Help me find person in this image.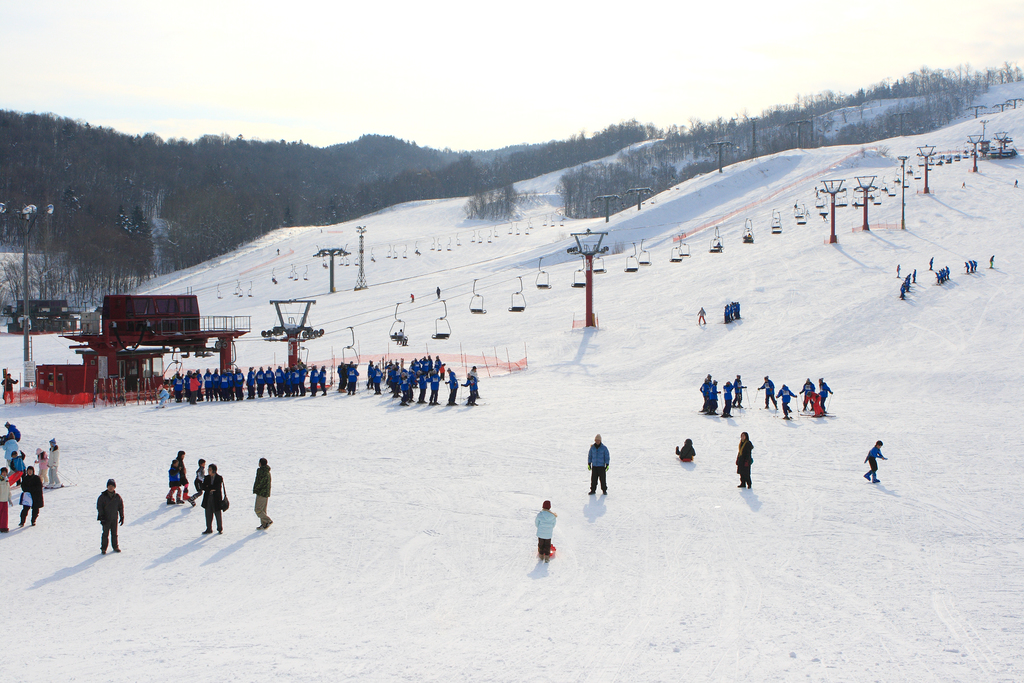
Found it: left=798, top=379, right=818, bottom=409.
